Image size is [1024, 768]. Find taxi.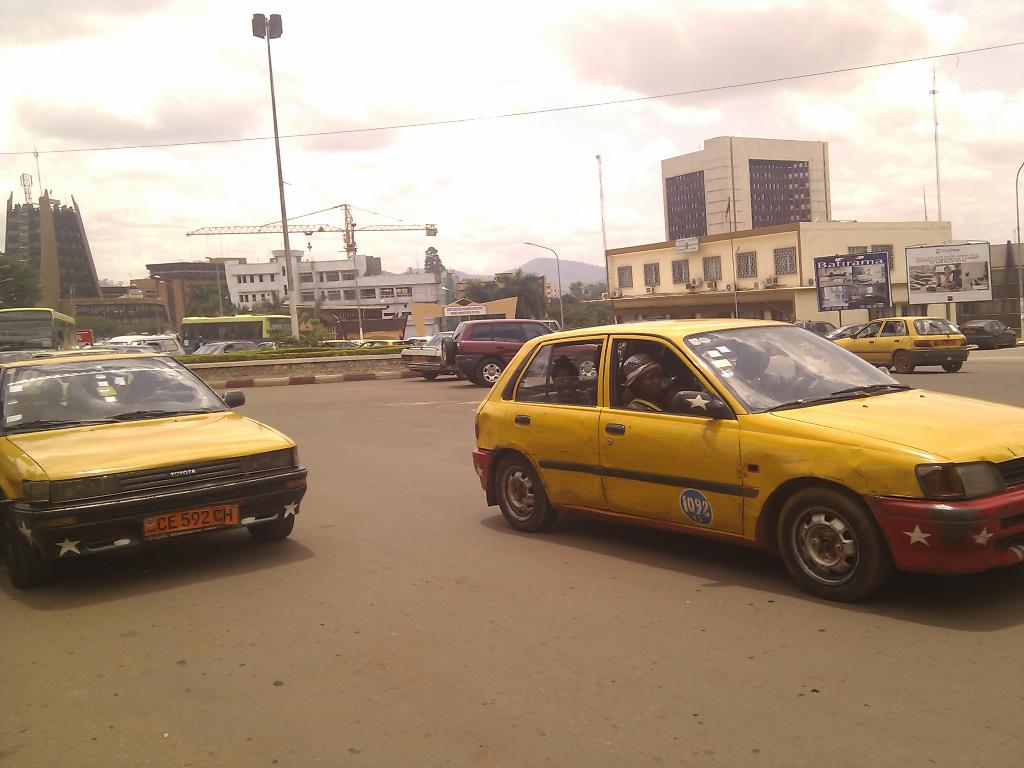
Rect(469, 317, 1023, 606).
